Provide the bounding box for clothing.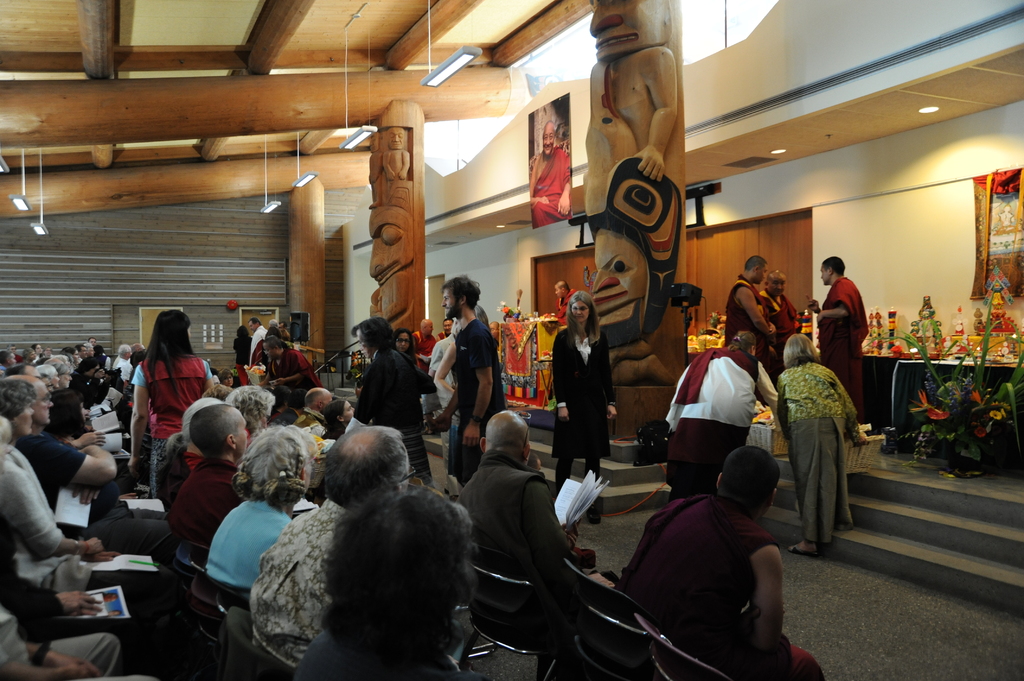
locate(270, 345, 320, 424).
